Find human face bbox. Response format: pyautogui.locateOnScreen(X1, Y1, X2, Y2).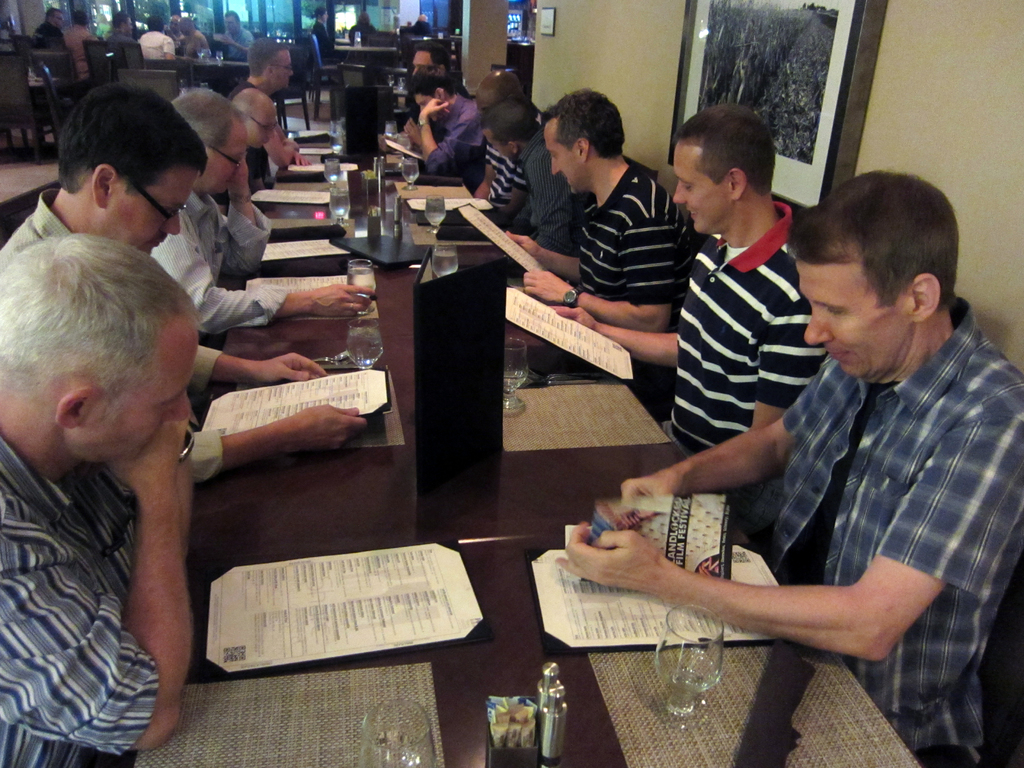
pyautogui.locateOnScreen(796, 246, 904, 378).
